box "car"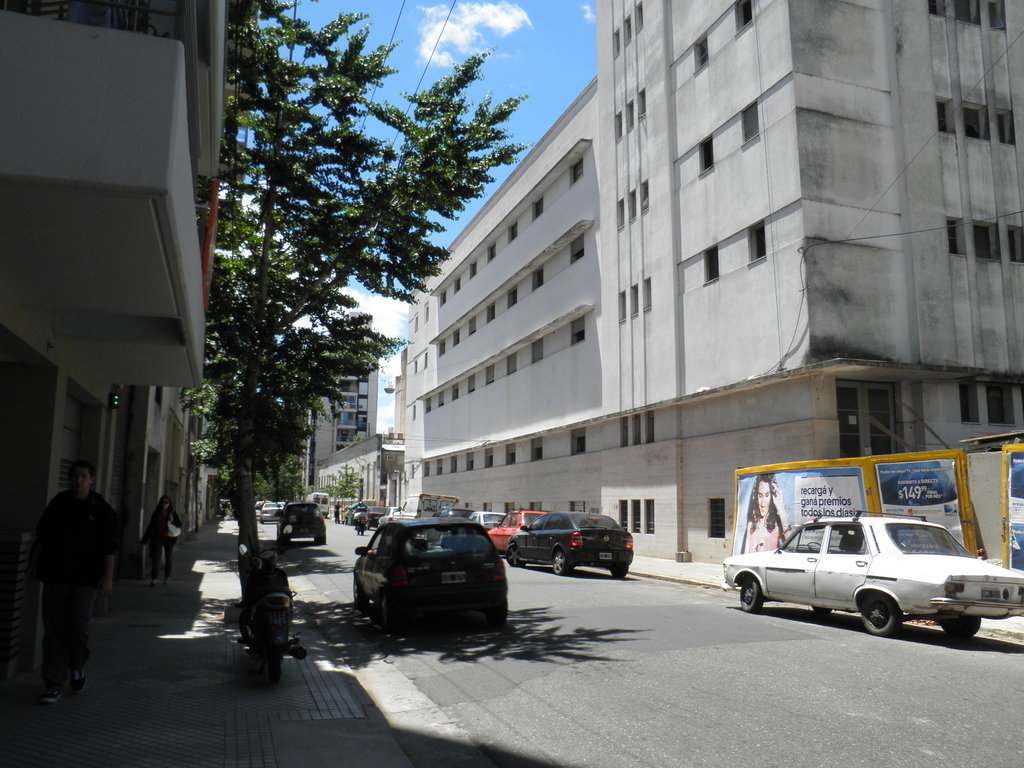
rect(504, 509, 628, 572)
